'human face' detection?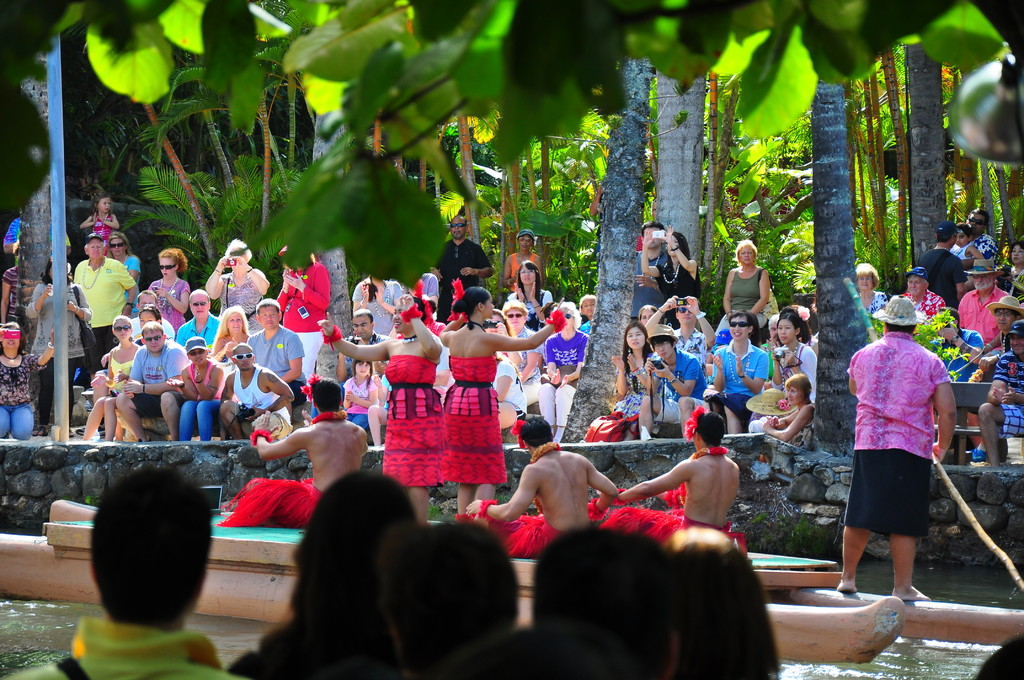
BBox(93, 198, 110, 213)
